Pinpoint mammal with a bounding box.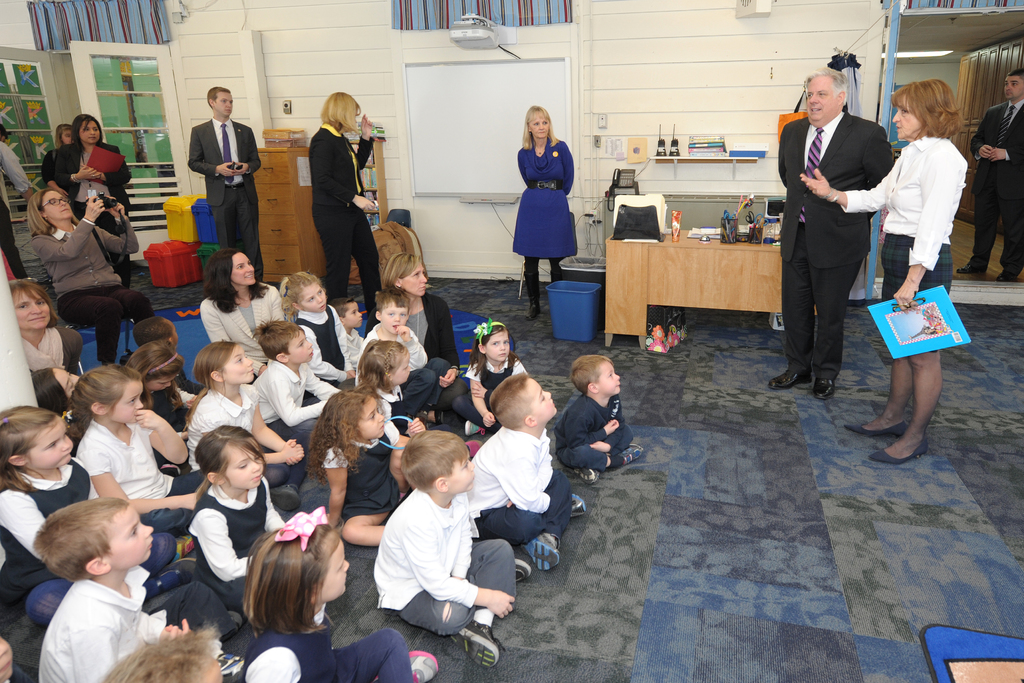
bbox=(197, 244, 289, 373).
